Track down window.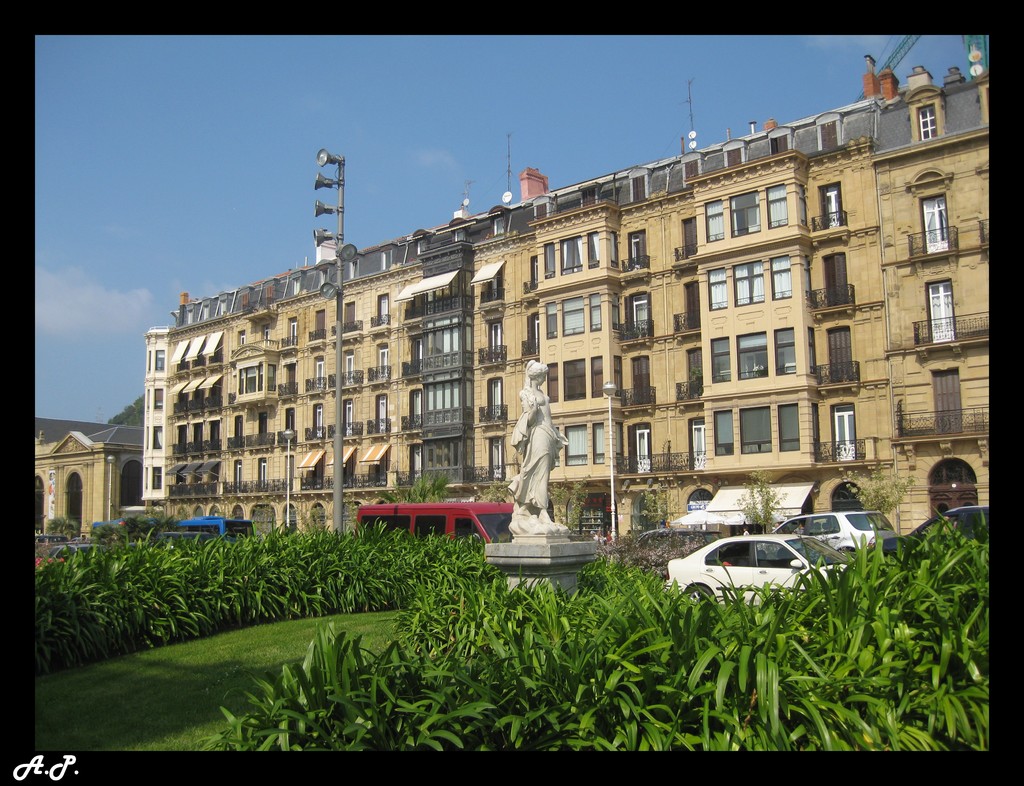
Tracked to [x1=590, y1=419, x2=606, y2=465].
